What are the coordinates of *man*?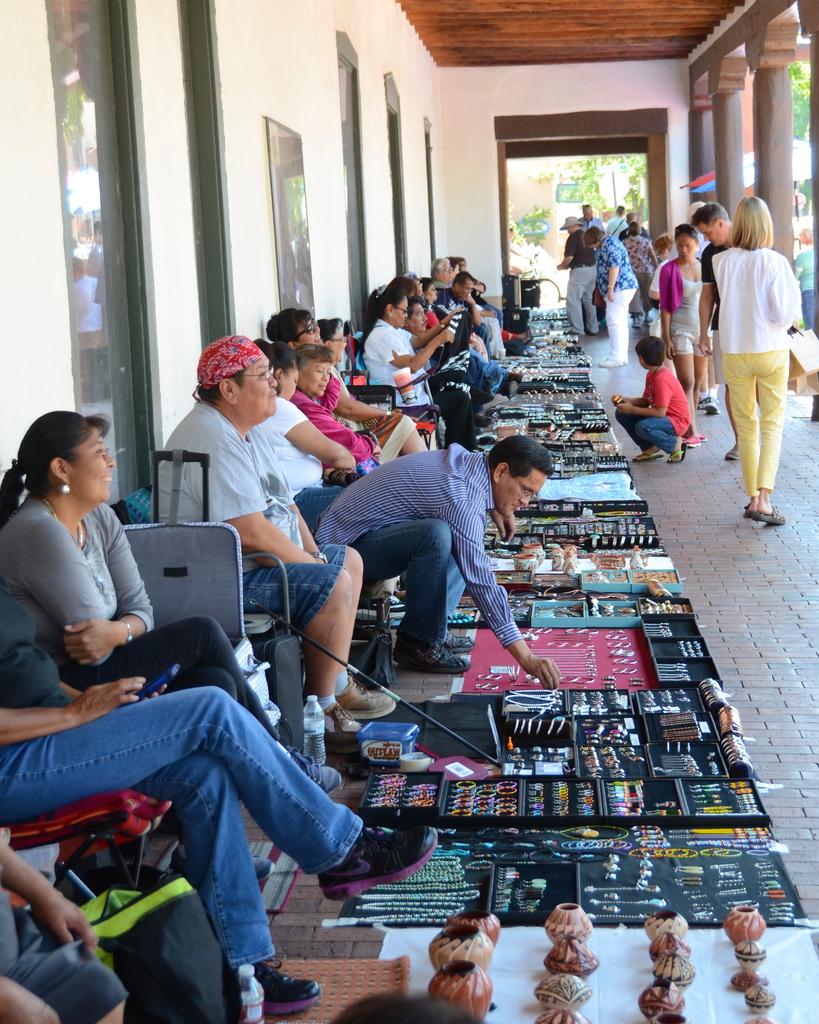
x1=693 y1=202 x2=740 y2=458.
